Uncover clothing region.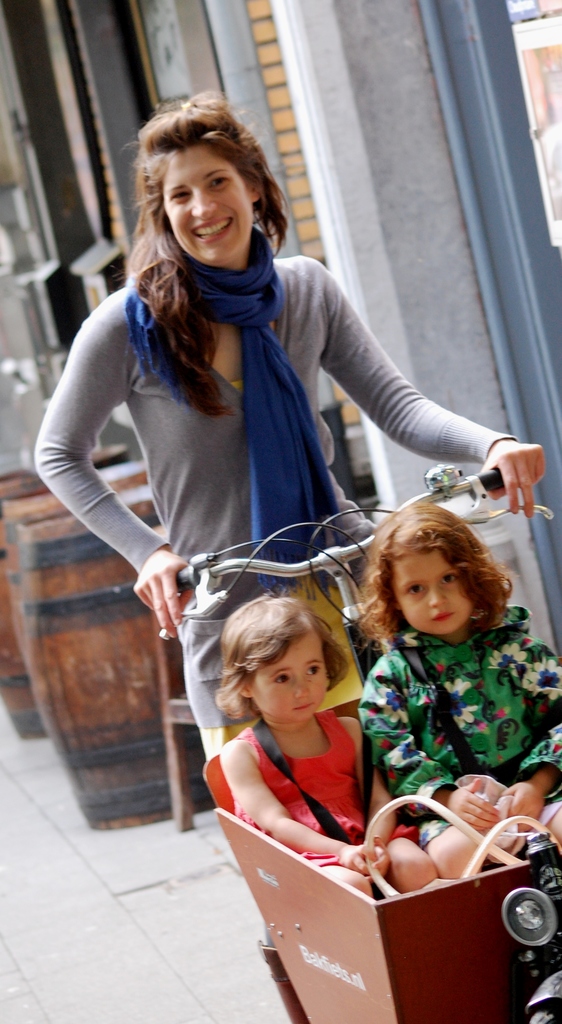
Uncovered: {"left": 212, "top": 709, "right": 391, "bottom": 858}.
